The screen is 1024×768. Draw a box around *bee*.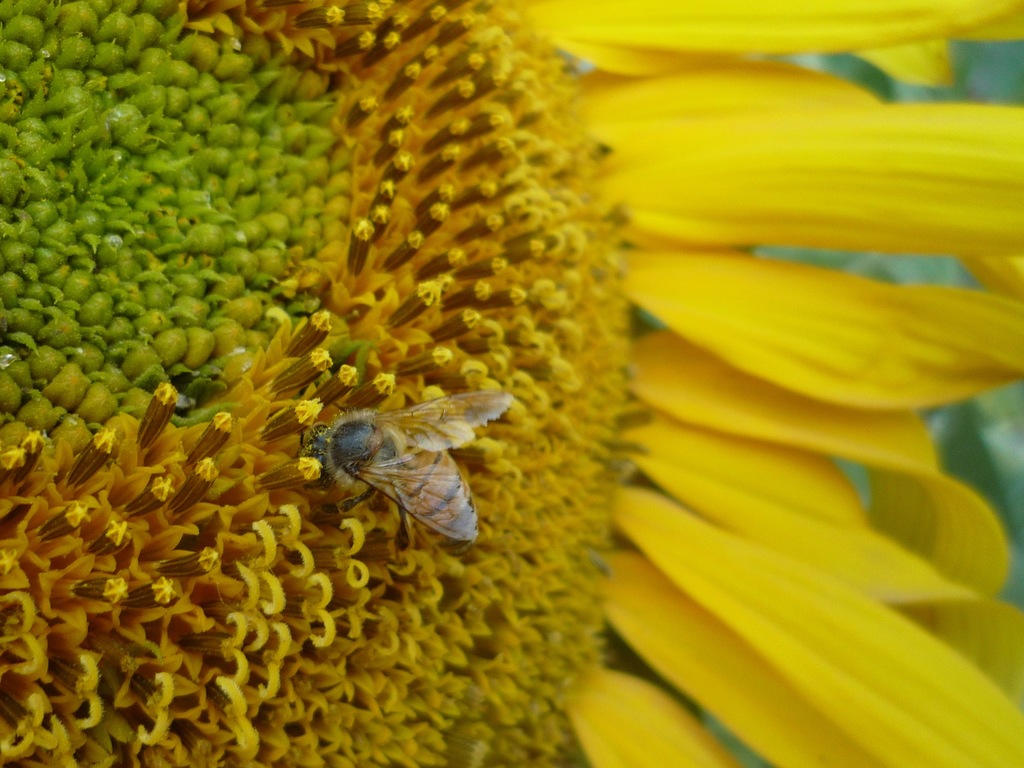
region(278, 367, 511, 568).
